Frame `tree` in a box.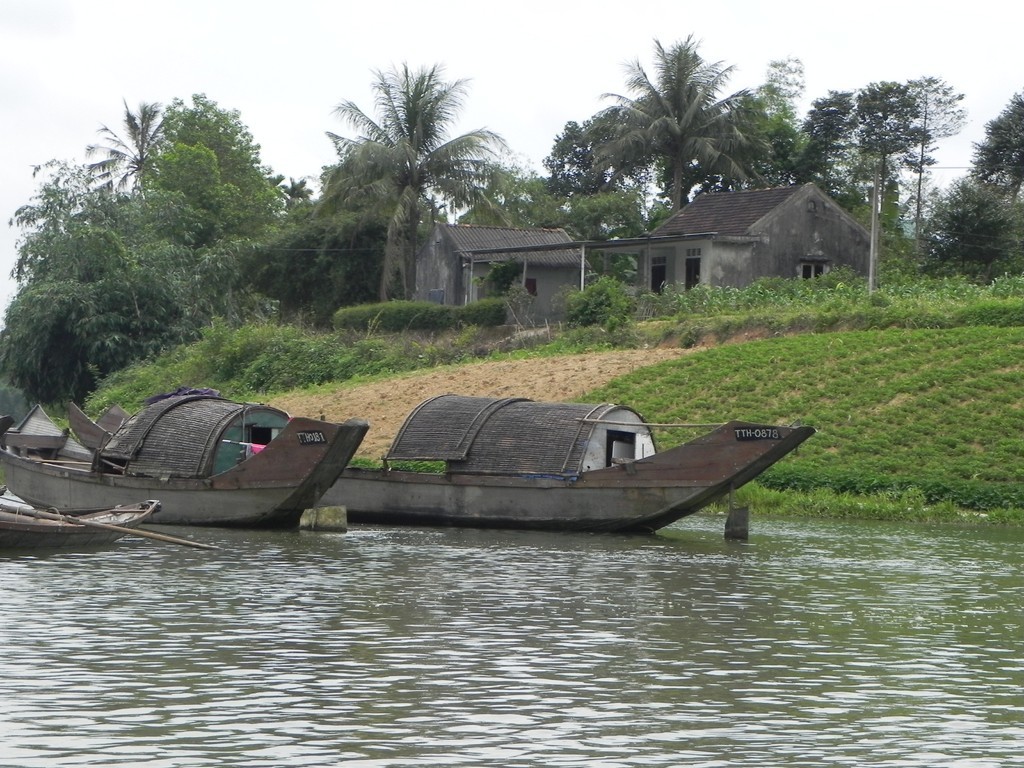
797/84/859/204.
